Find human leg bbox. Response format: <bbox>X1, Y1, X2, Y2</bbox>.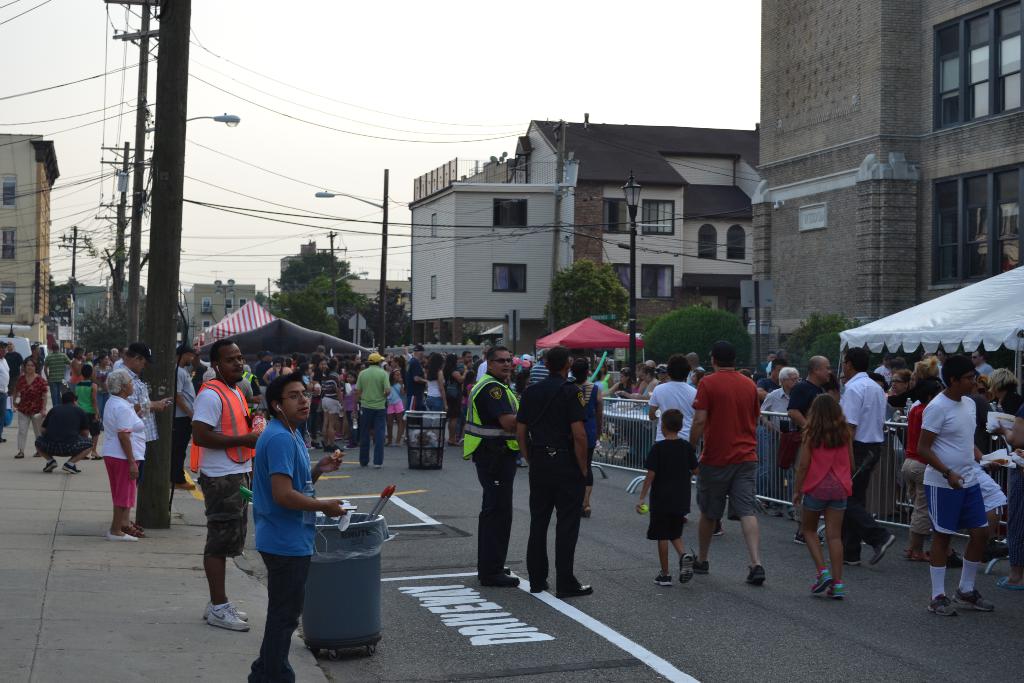
<bbox>958, 514, 995, 613</bbox>.
